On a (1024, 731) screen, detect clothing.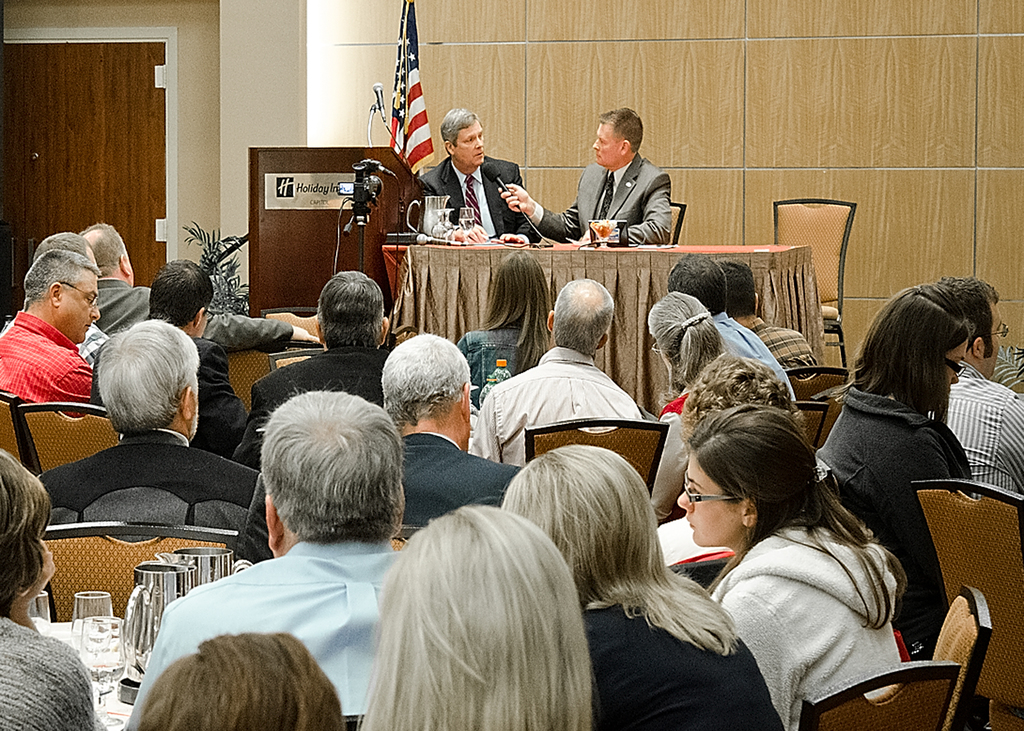
left=582, top=603, right=784, bottom=730.
